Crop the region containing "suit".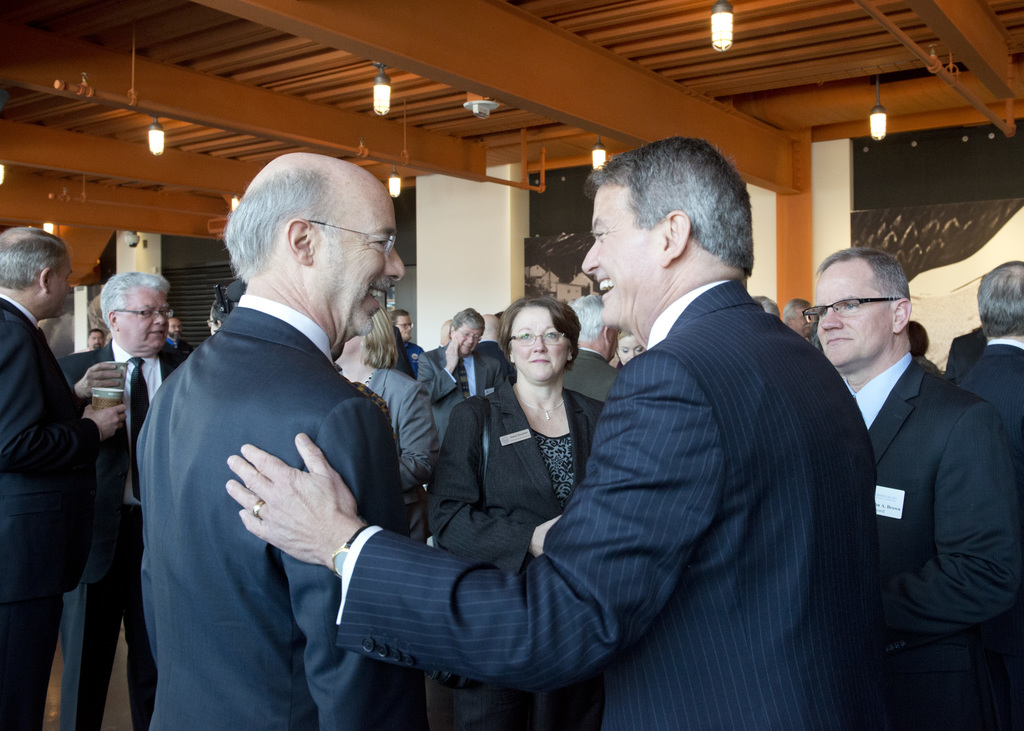
Crop region: bbox(49, 336, 194, 730).
